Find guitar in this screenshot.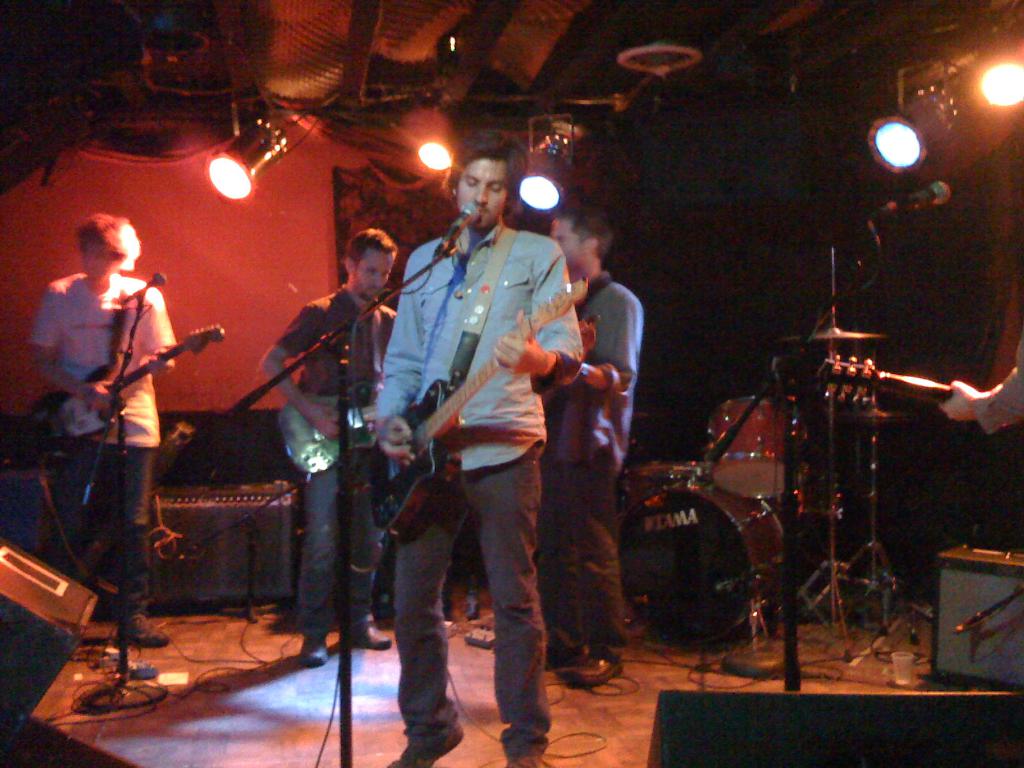
The bounding box for guitar is <box>365,276,598,550</box>.
